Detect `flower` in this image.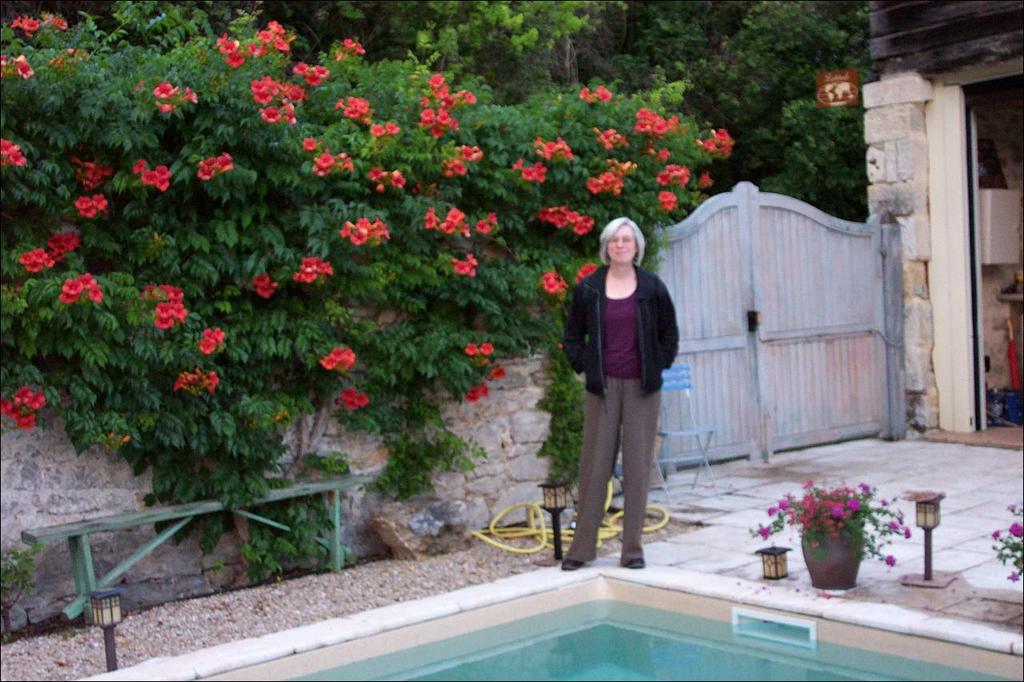
Detection: {"left": 457, "top": 146, "right": 483, "bottom": 162}.
